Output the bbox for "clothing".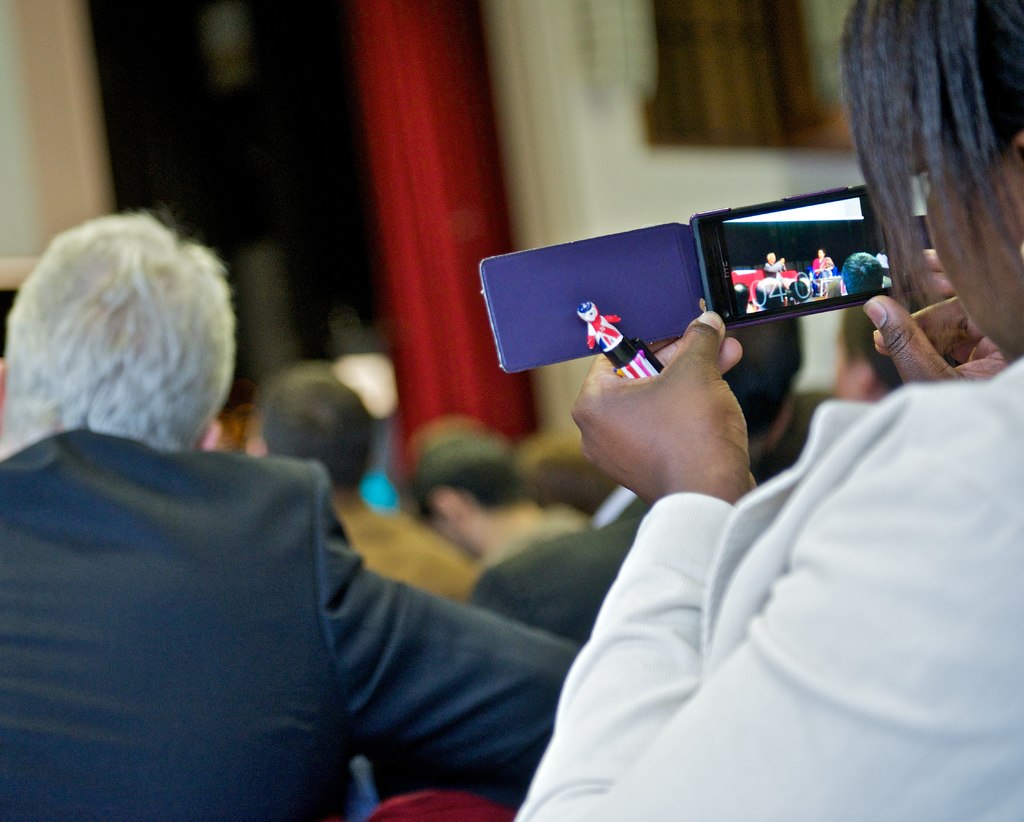
(331, 490, 484, 600).
